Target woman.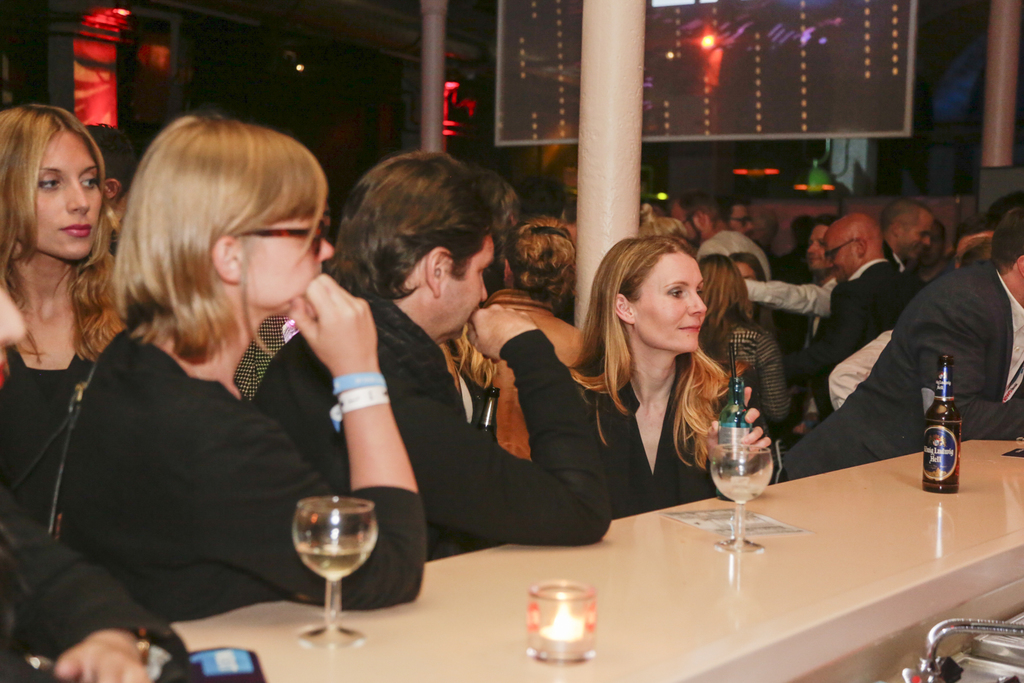
Target region: [566, 236, 765, 553].
